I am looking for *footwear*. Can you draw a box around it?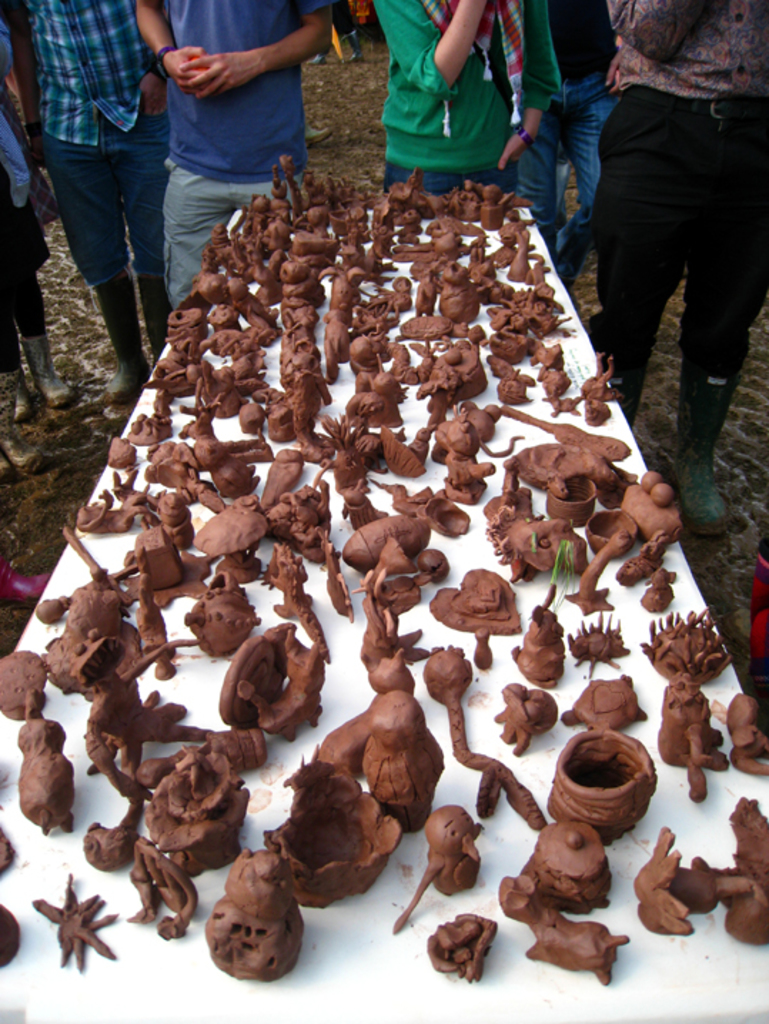
Sure, the bounding box is bbox(0, 560, 49, 596).
